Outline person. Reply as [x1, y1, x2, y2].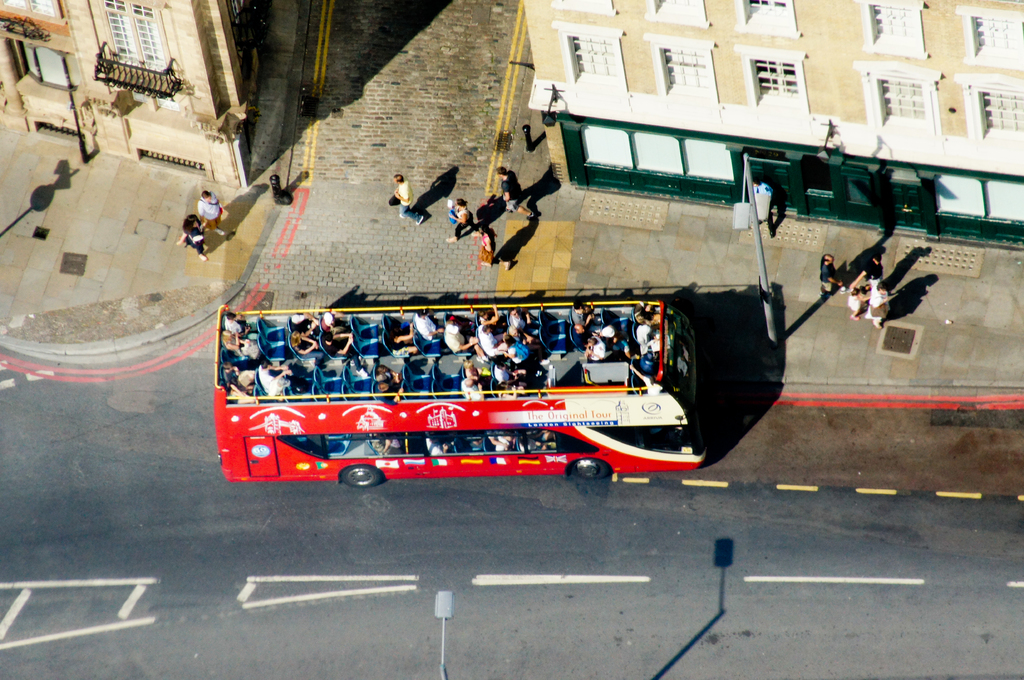
[321, 312, 349, 336].
